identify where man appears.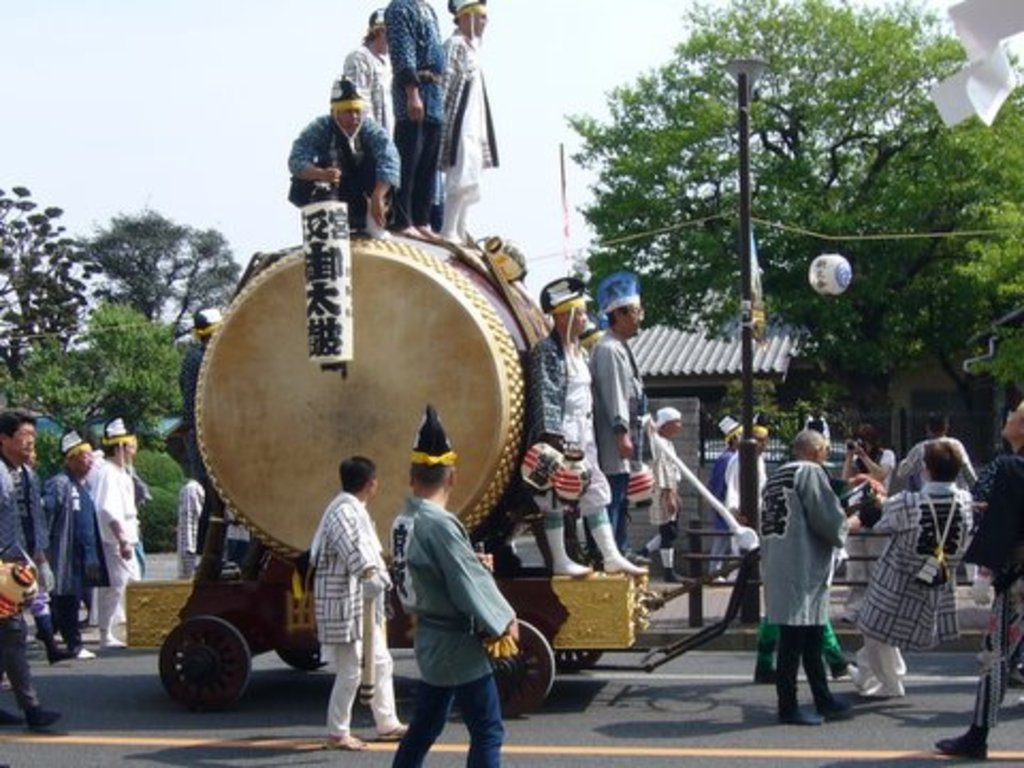
Appears at Rect(341, 2, 397, 139).
